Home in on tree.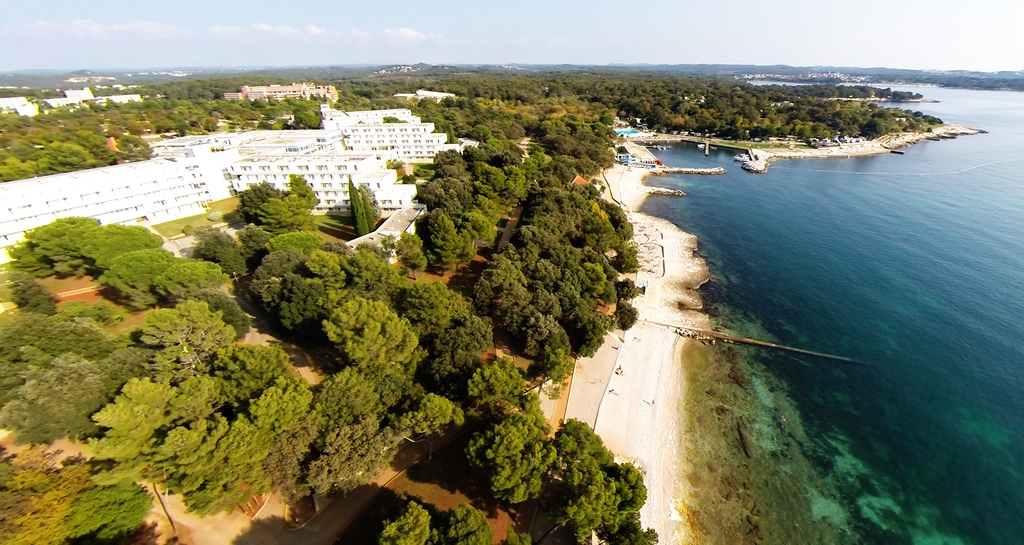
Homed in at crop(478, 138, 518, 166).
